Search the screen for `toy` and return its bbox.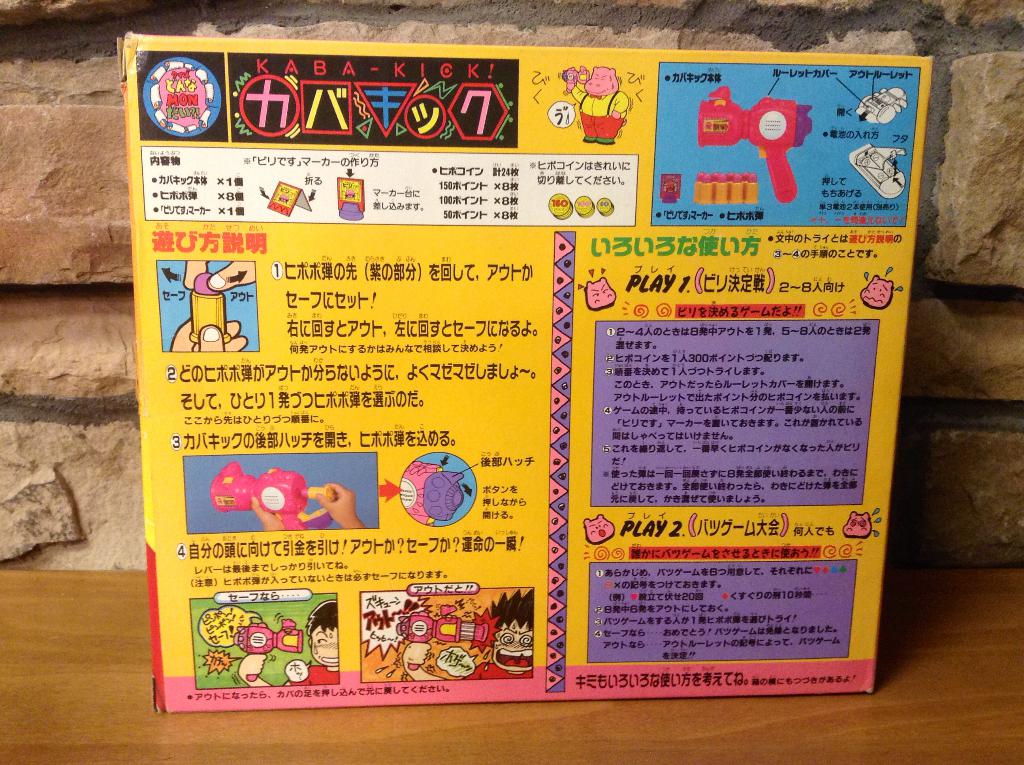
Found: select_region(400, 606, 486, 672).
